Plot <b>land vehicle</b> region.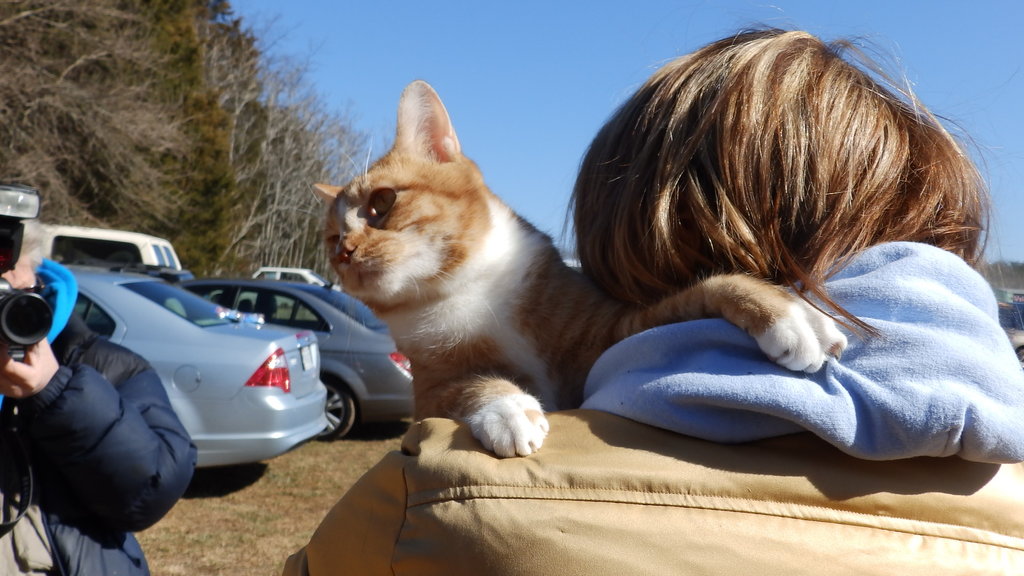
Plotted at l=210, t=265, r=341, b=310.
